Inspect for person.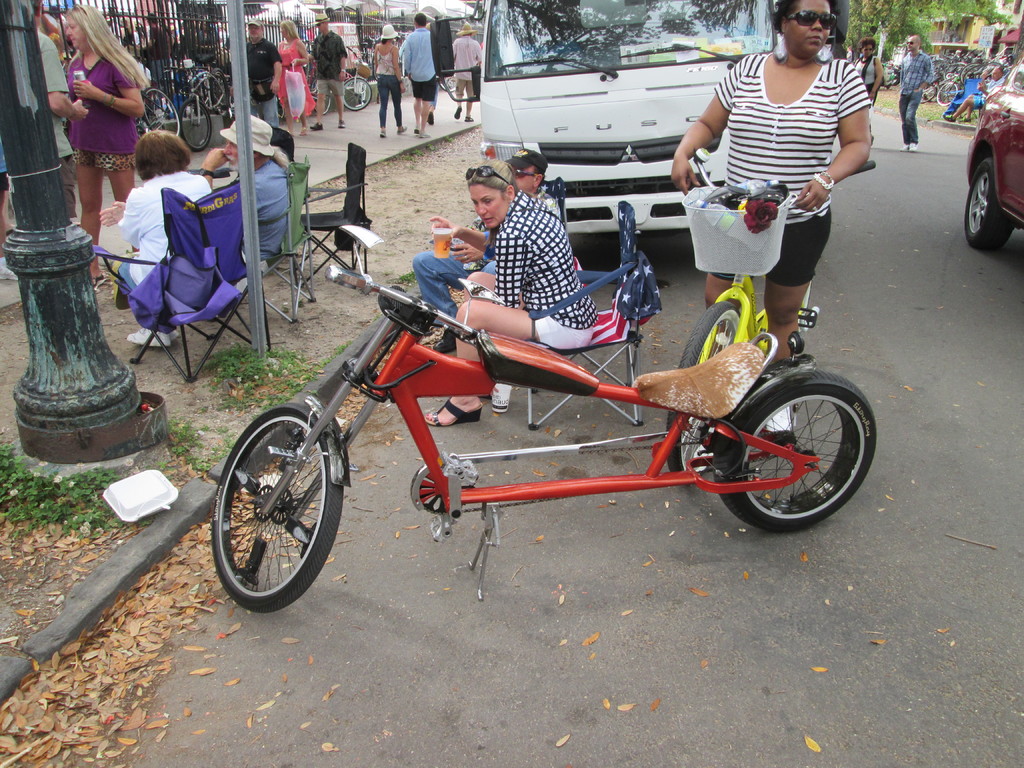
Inspection: 372/21/410/139.
